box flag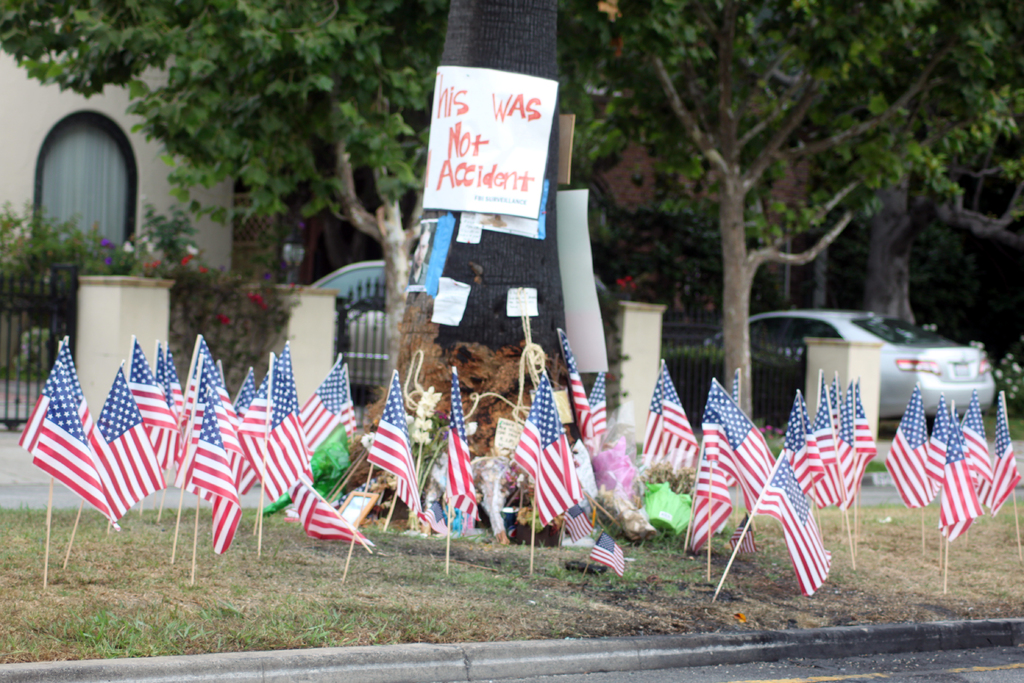
[941,403,982,539]
